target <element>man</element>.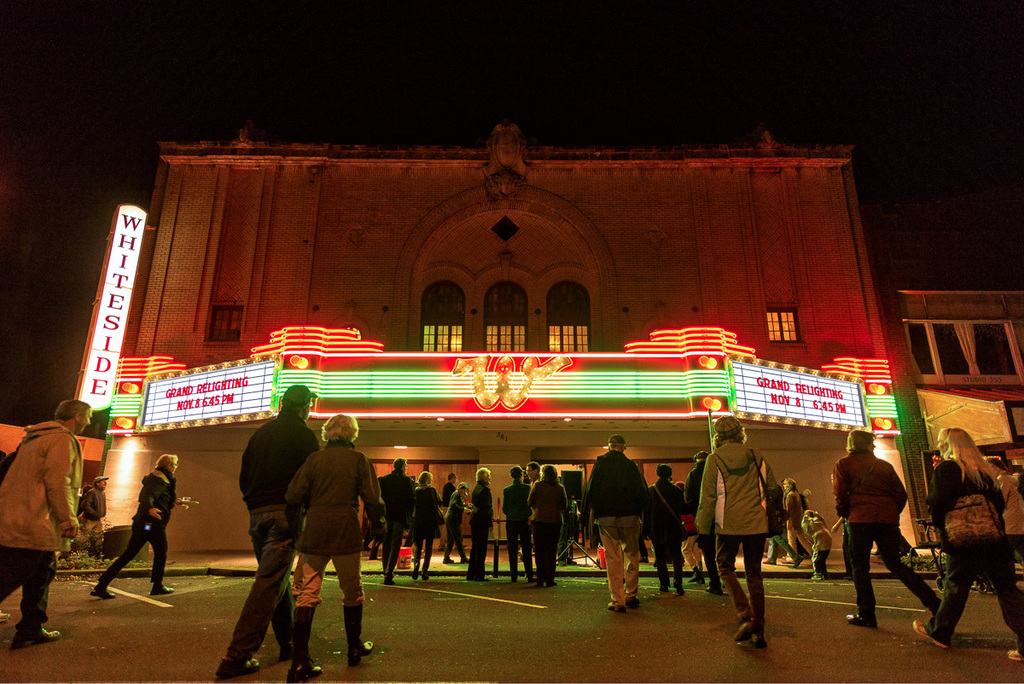
Target region: 578, 427, 650, 615.
